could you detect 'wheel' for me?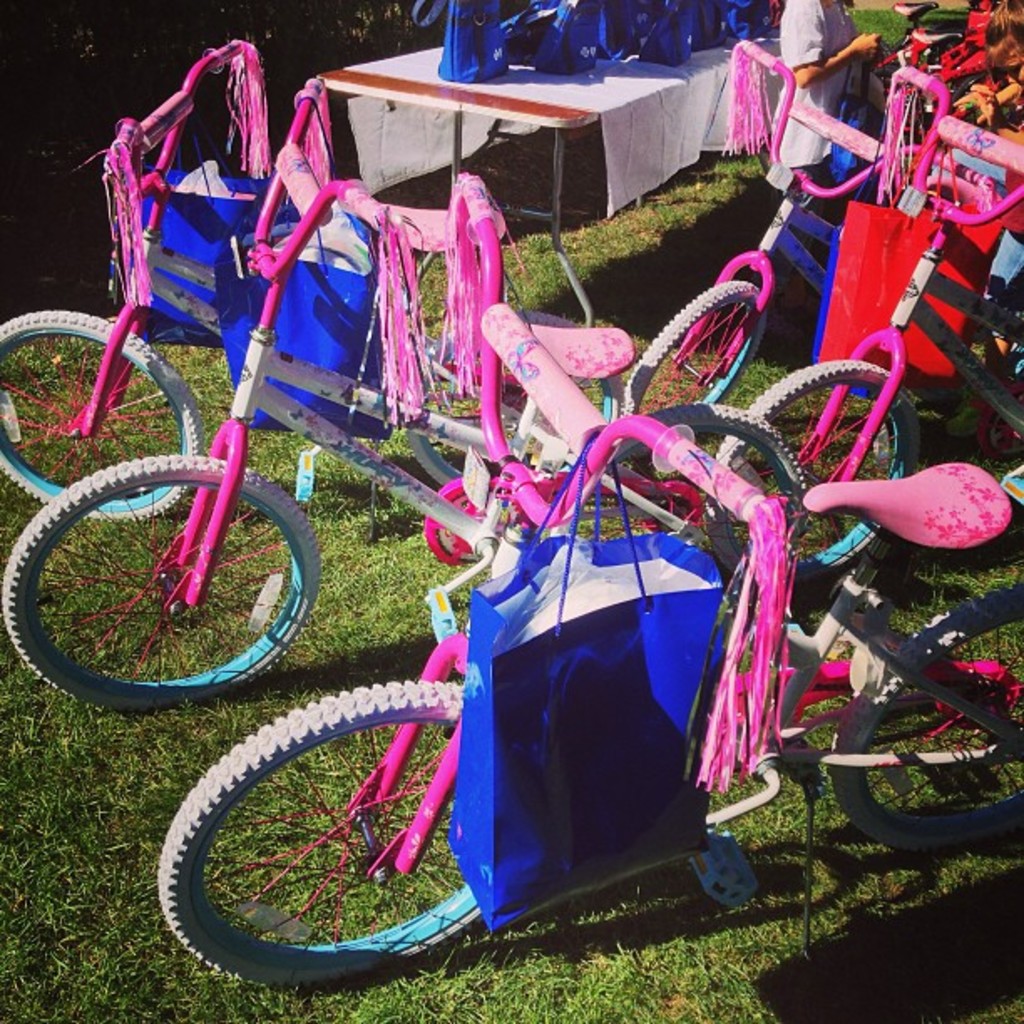
Detection result: box=[151, 686, 561, 996].
